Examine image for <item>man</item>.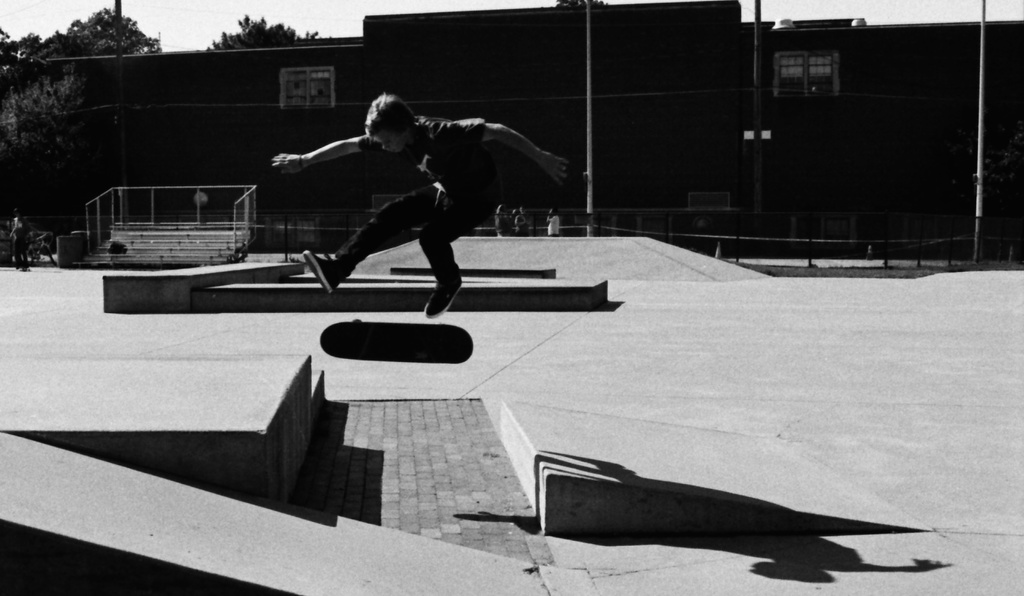
Examination result: region(290, 99, 527, 299).
